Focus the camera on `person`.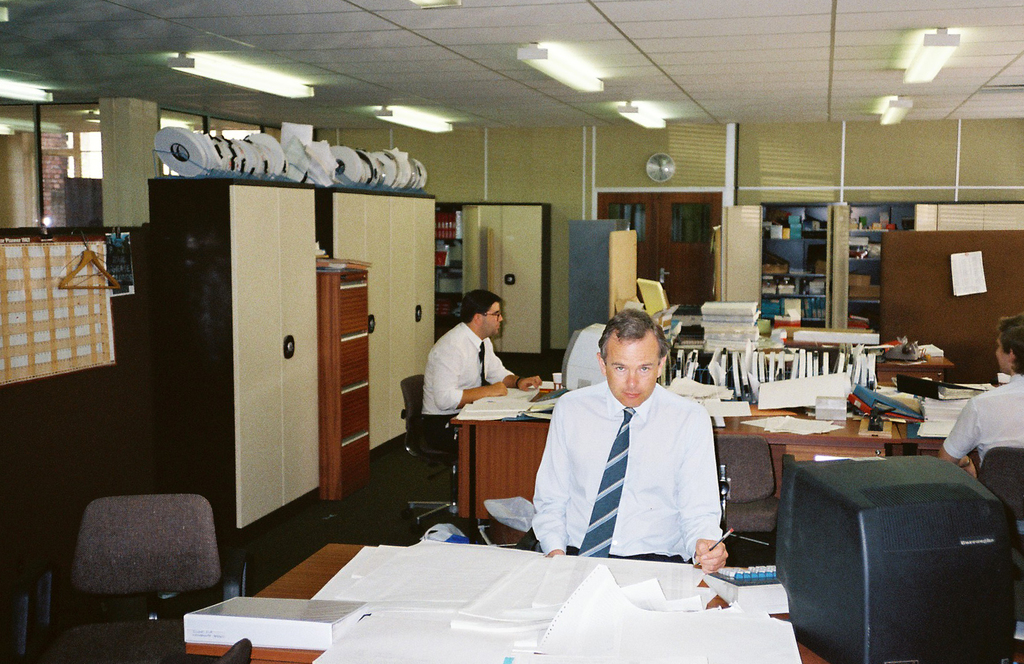
Focus region: box=[528, 305, 733, 575].
